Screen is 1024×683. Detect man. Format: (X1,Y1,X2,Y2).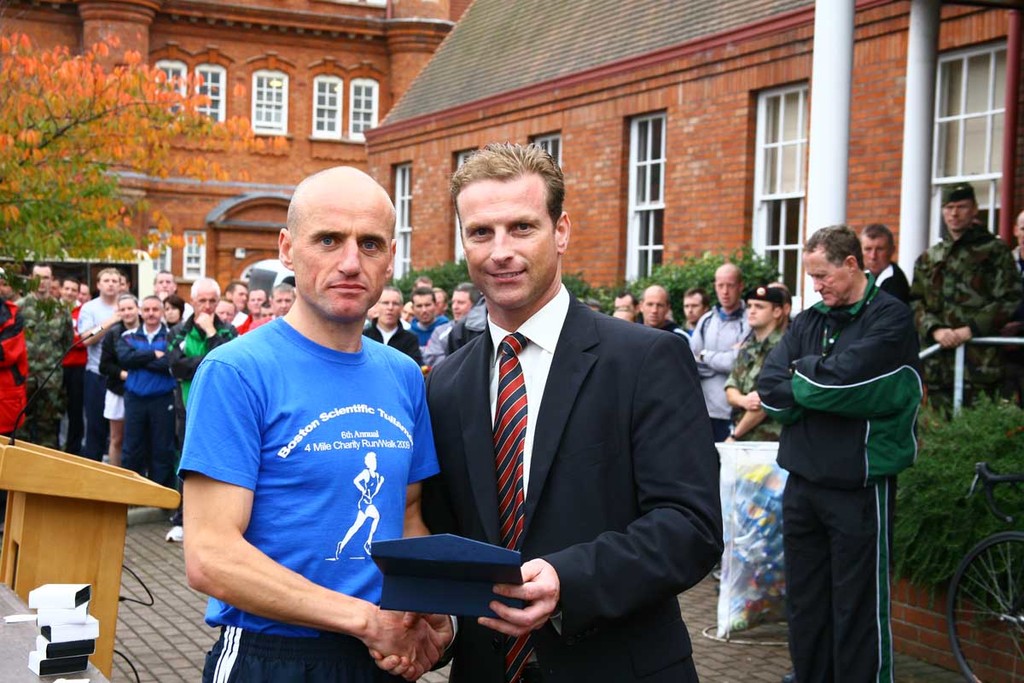
(363,137,731,682).
